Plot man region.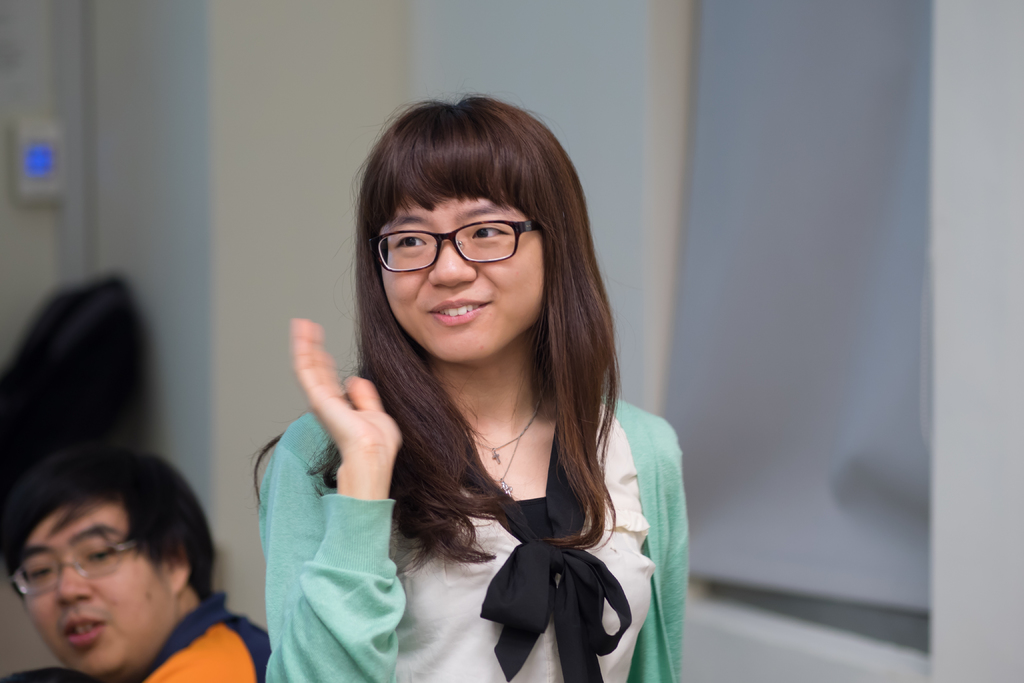
Plotted at {"left": 0, "top": 435, "right": 272, "bottom": 682}.
